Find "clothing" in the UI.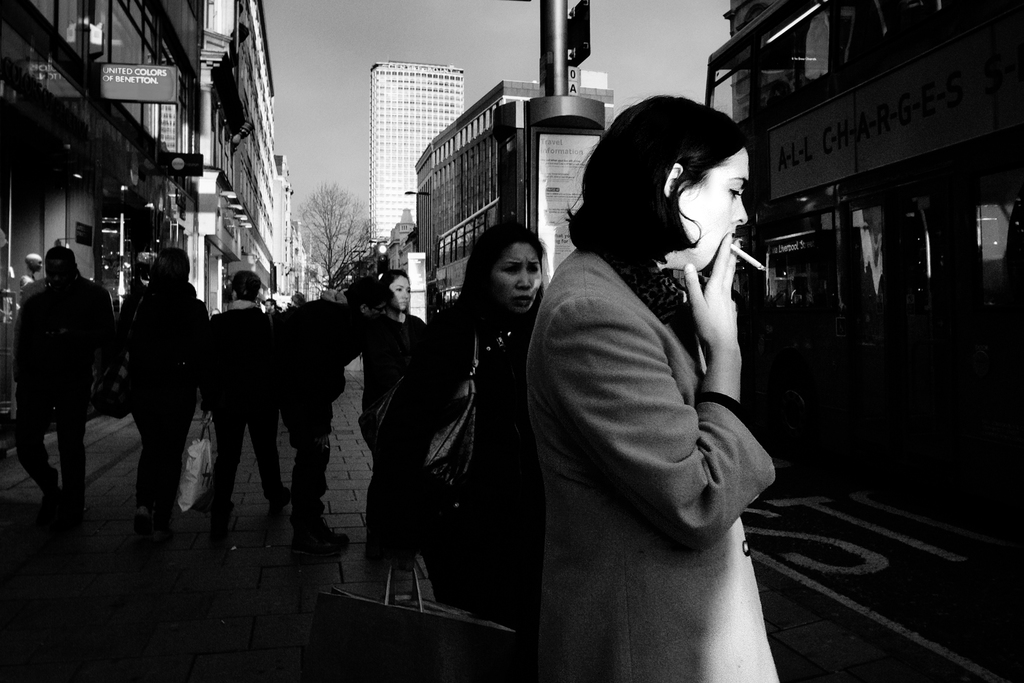
UI element at Rect(533, 152, 794, 647).
